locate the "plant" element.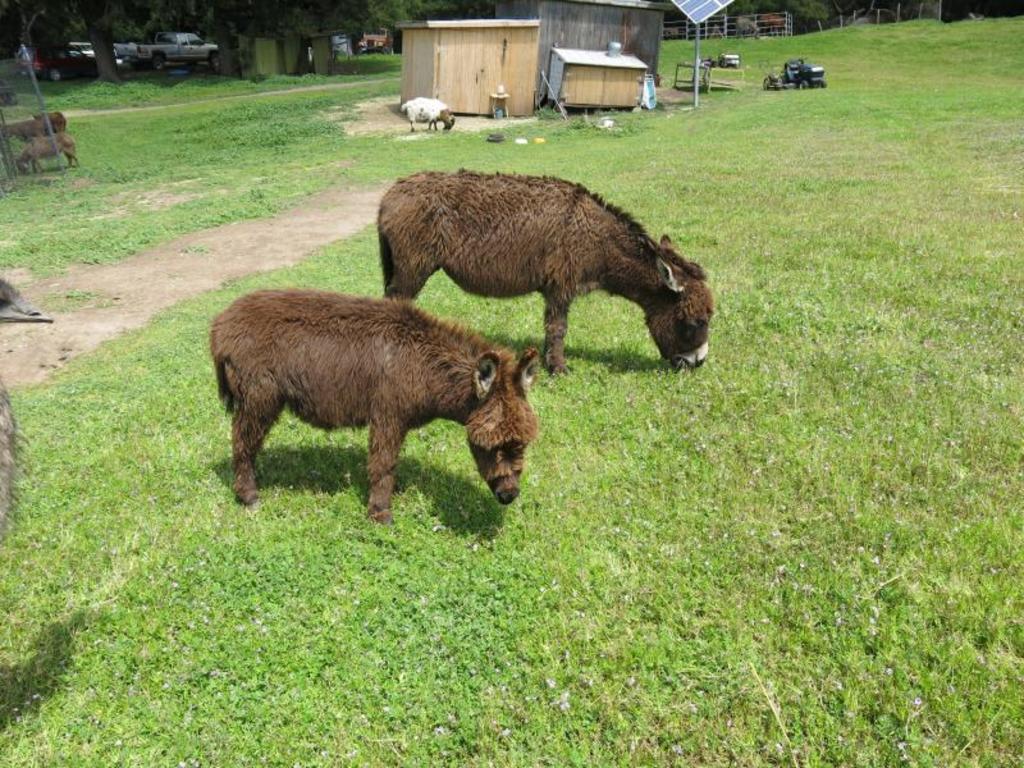
Element bbox: [left=0, top=73, right=704, bottom=352].
